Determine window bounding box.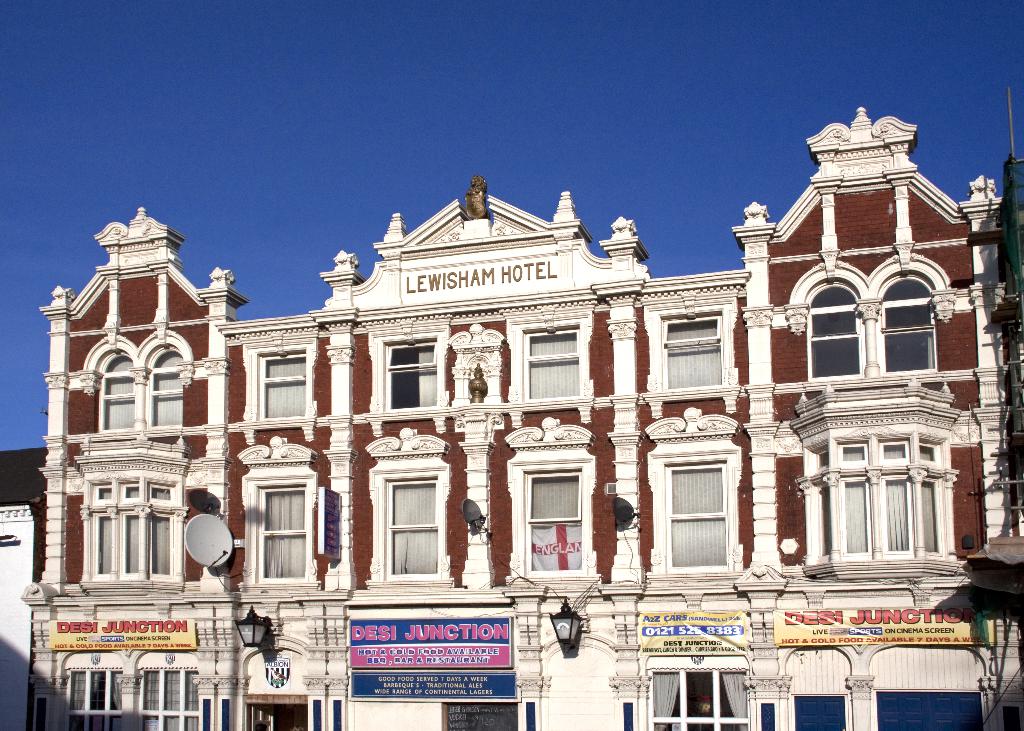
Determined: locate(788, 252, 951, 384).
